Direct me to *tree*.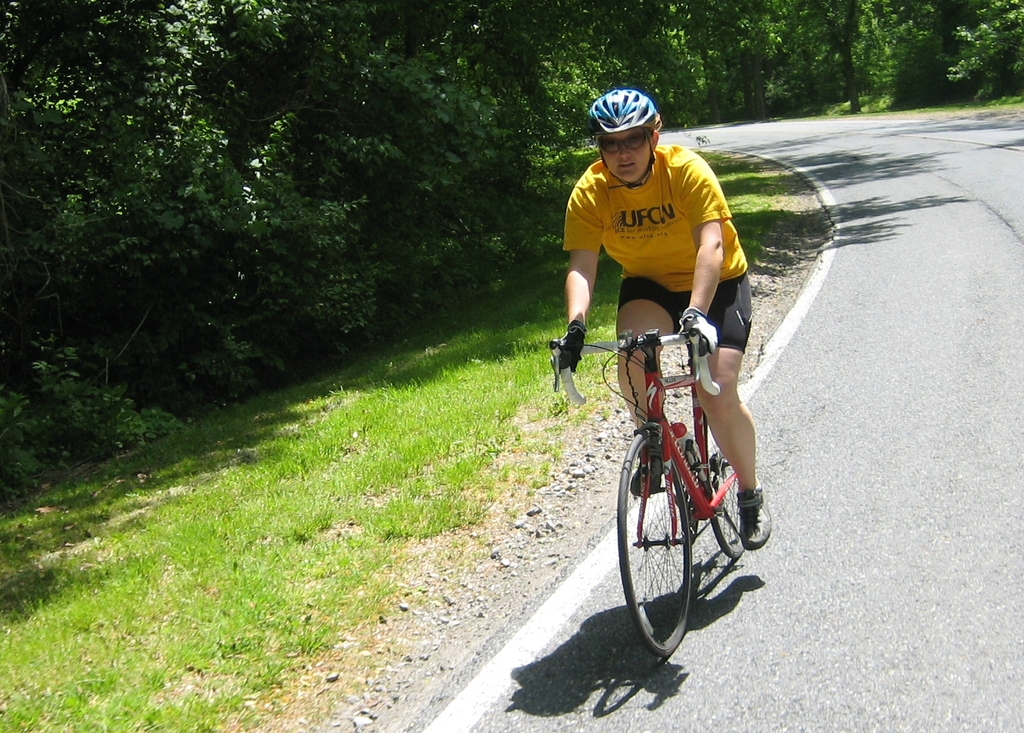
Direction: 683/0/788/119.
